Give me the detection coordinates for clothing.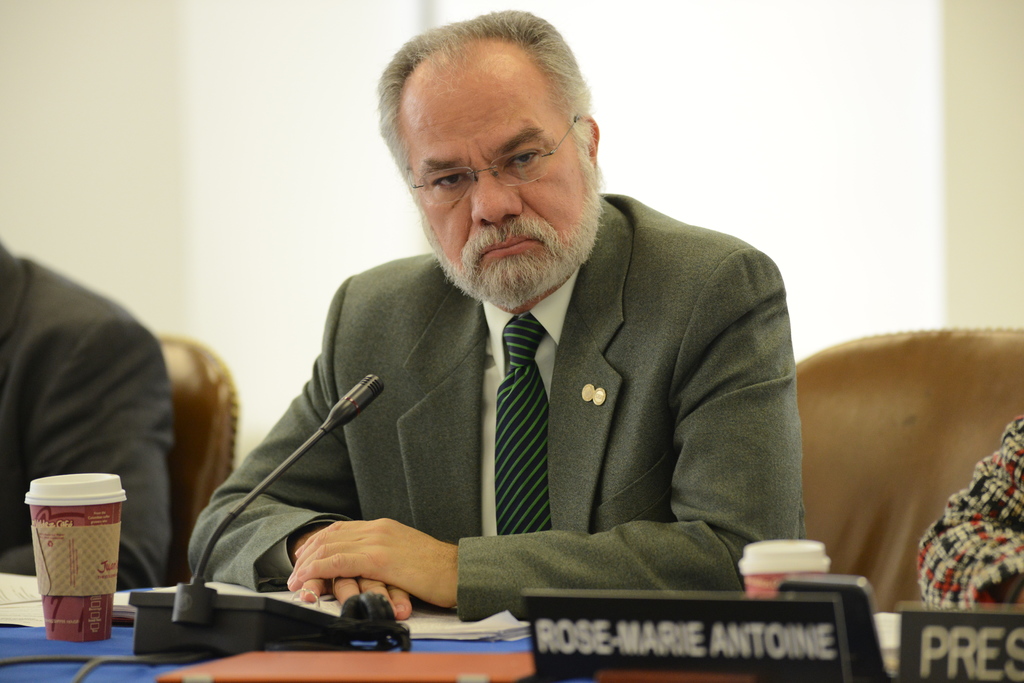
{"left": 233, "top": 218, "right": 804, "bottom": 606}.
